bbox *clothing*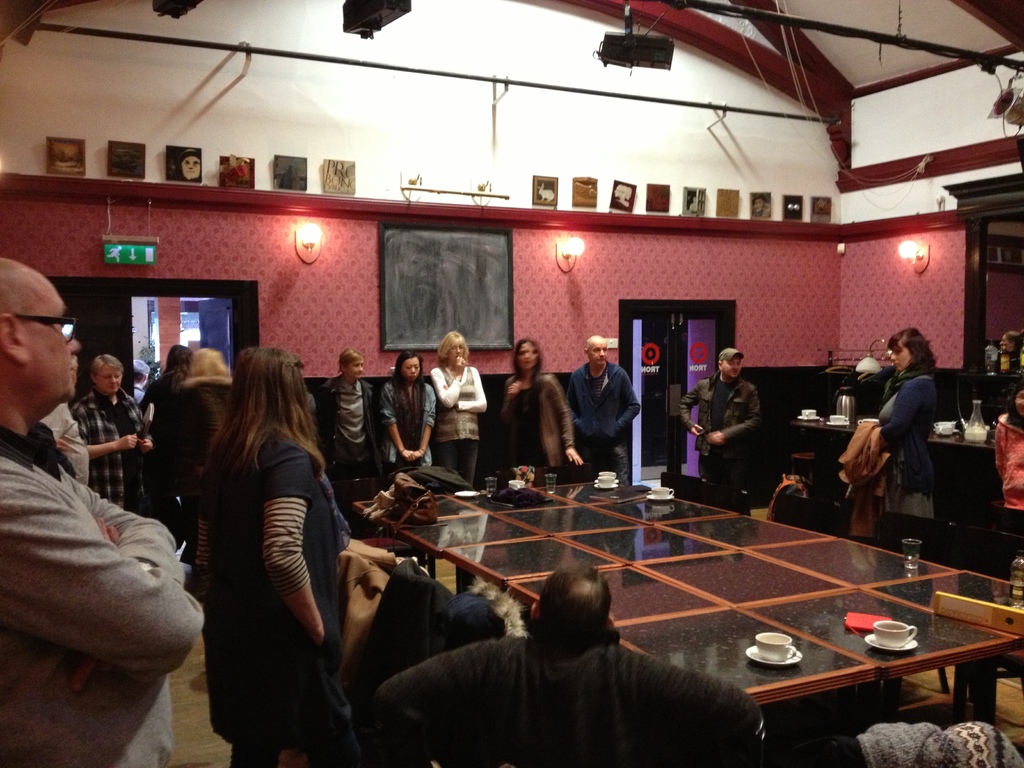
202,421,355,767
